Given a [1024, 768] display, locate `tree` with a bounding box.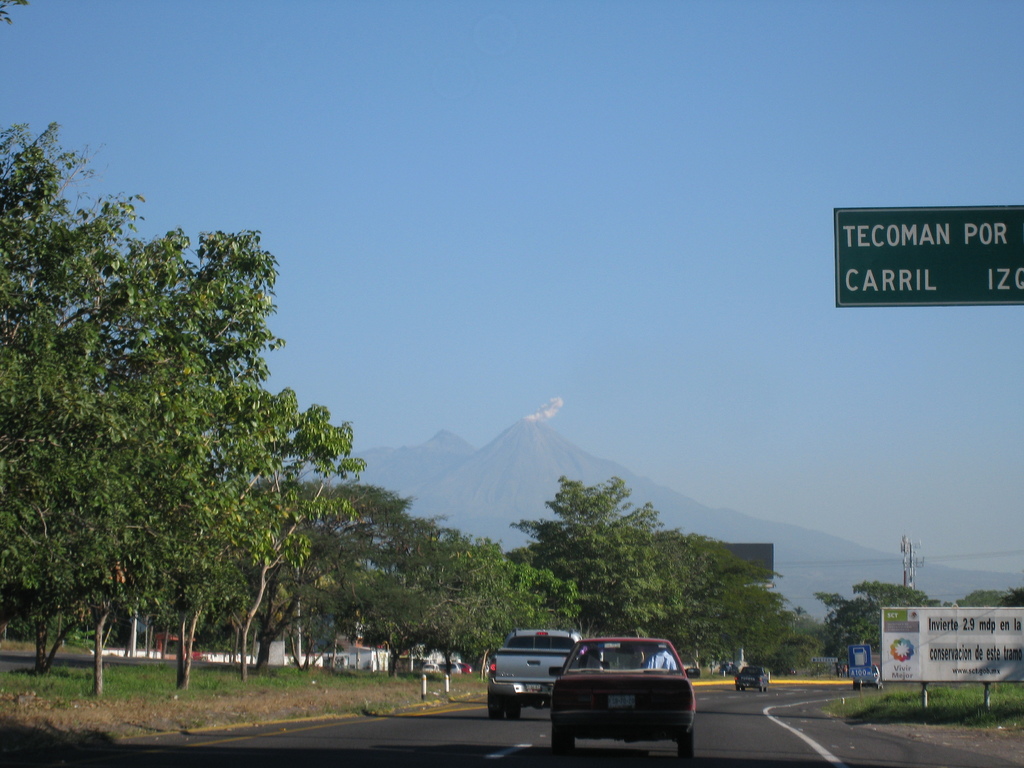
Located: left=360, top=494, right=463, bottom=644.
